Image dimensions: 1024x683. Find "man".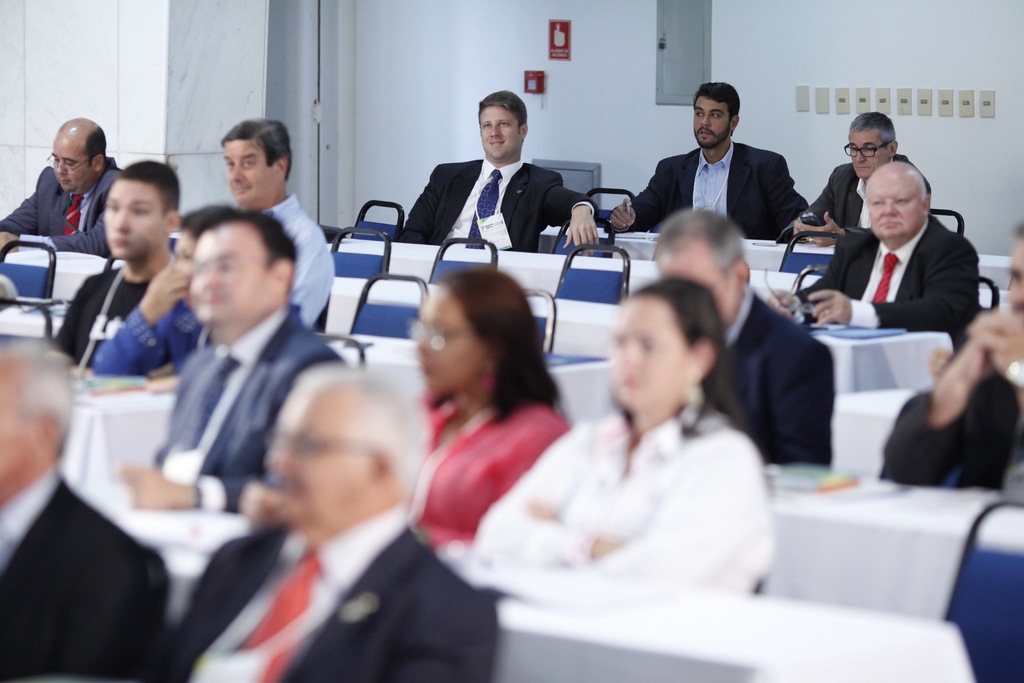
locate(778, 106, 931, 249).
